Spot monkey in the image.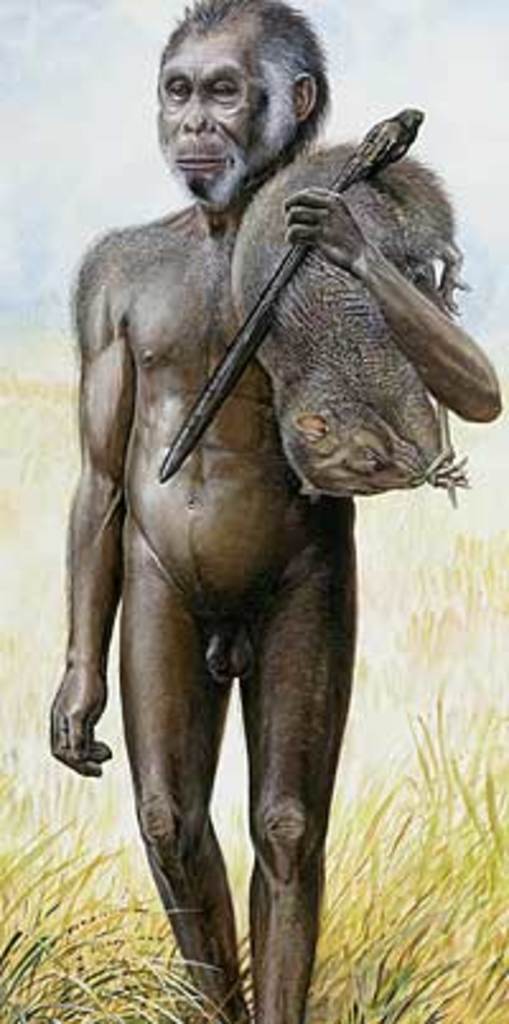
monkey found at 48:0:501:1021.
